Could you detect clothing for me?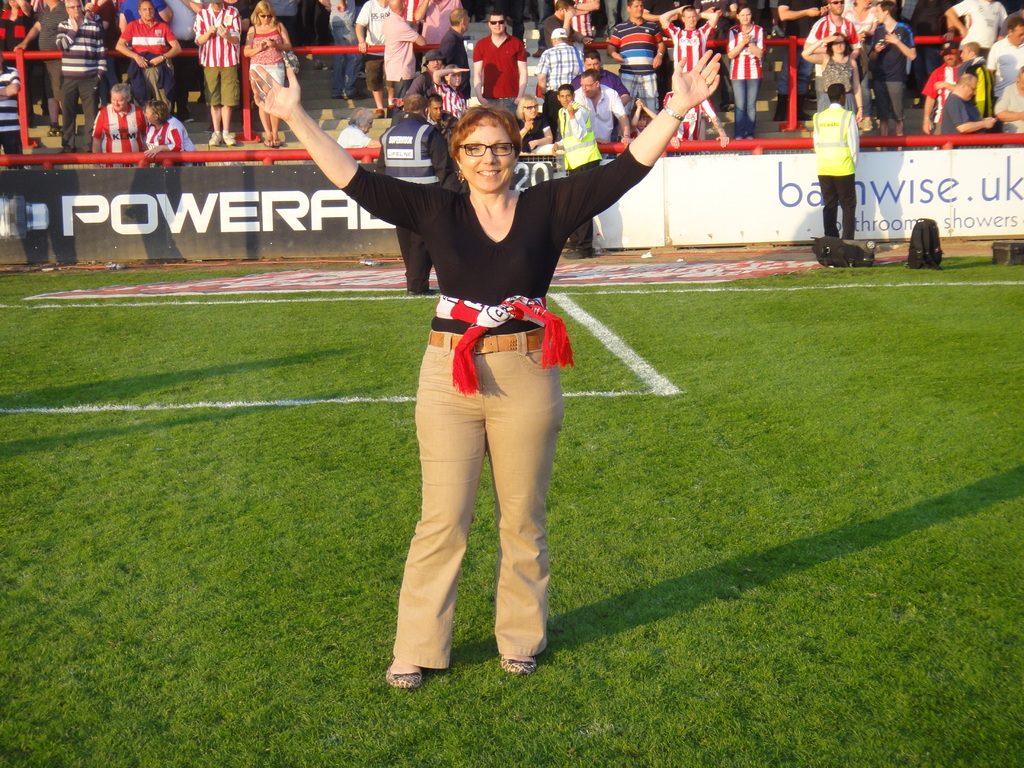
Detection result: Rect(538, 40, 604, 97).
